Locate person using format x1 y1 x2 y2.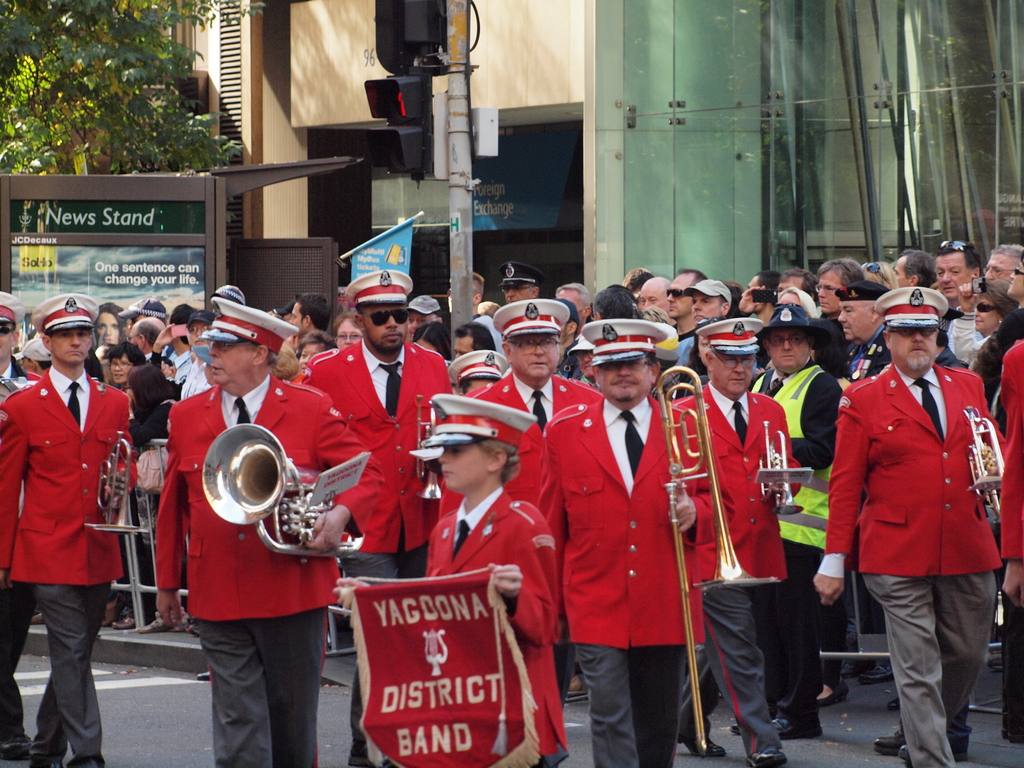
292 267 454 767.
